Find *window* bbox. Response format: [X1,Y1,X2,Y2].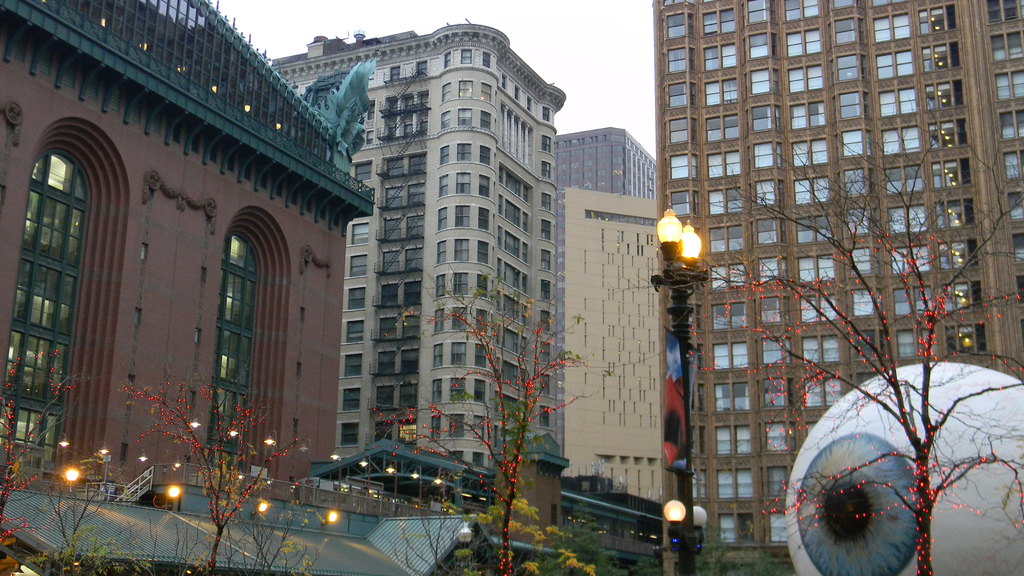
[713,340,749,370].
